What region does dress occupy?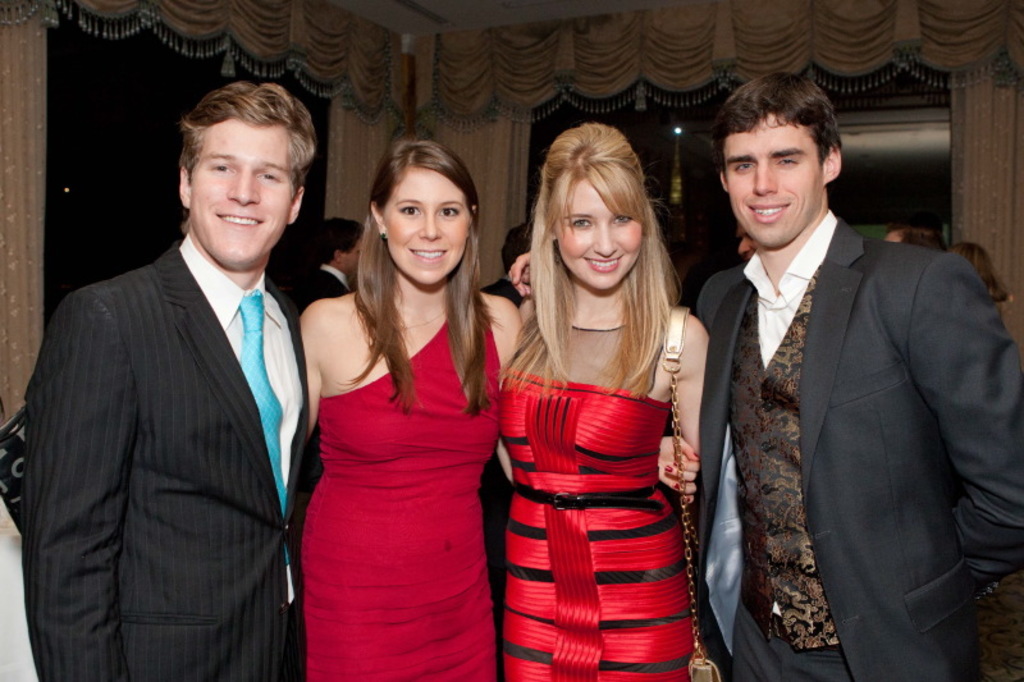
crop(495, 361, 700, 681).
